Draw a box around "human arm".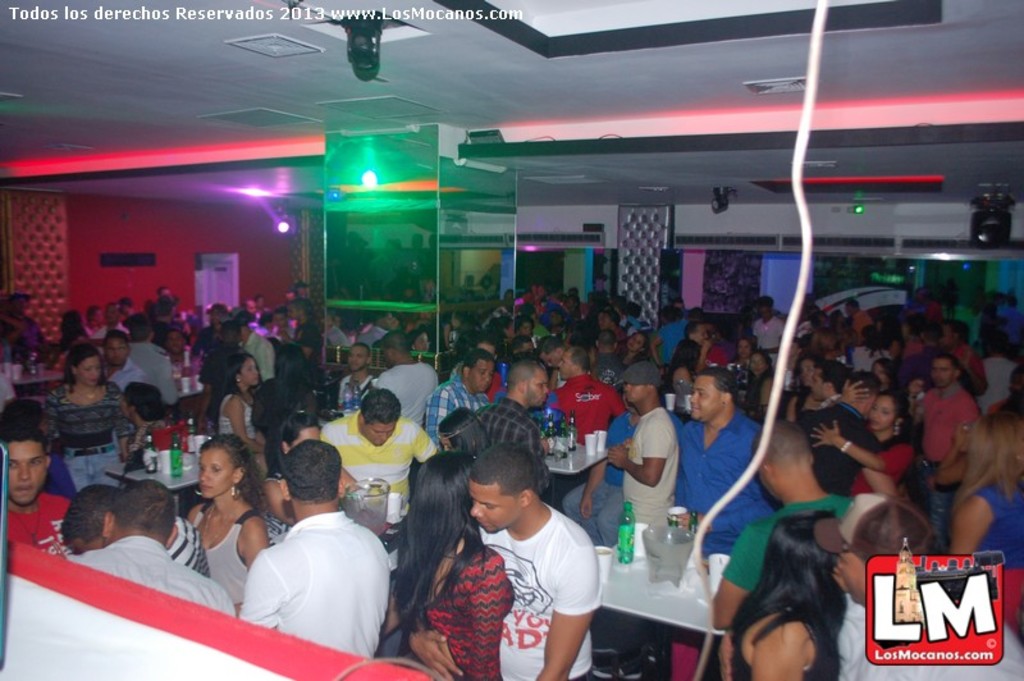
bbox=[951, 492, 995, 557].
